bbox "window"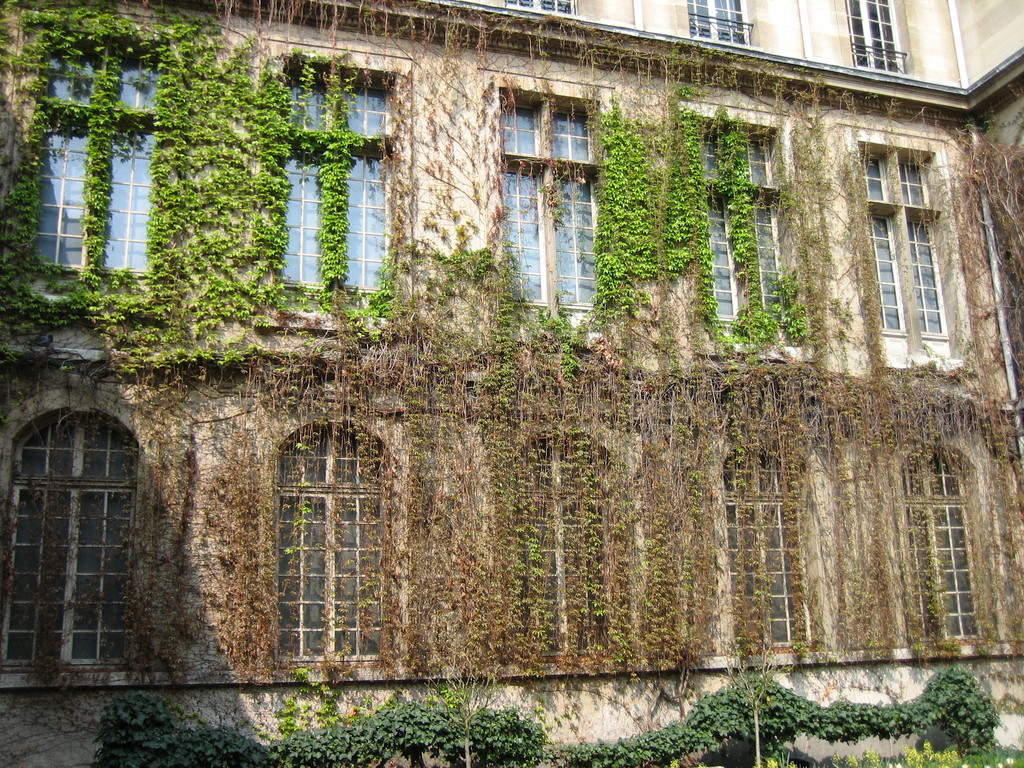
<bbox>686, 0, 756, 43</bbox>
